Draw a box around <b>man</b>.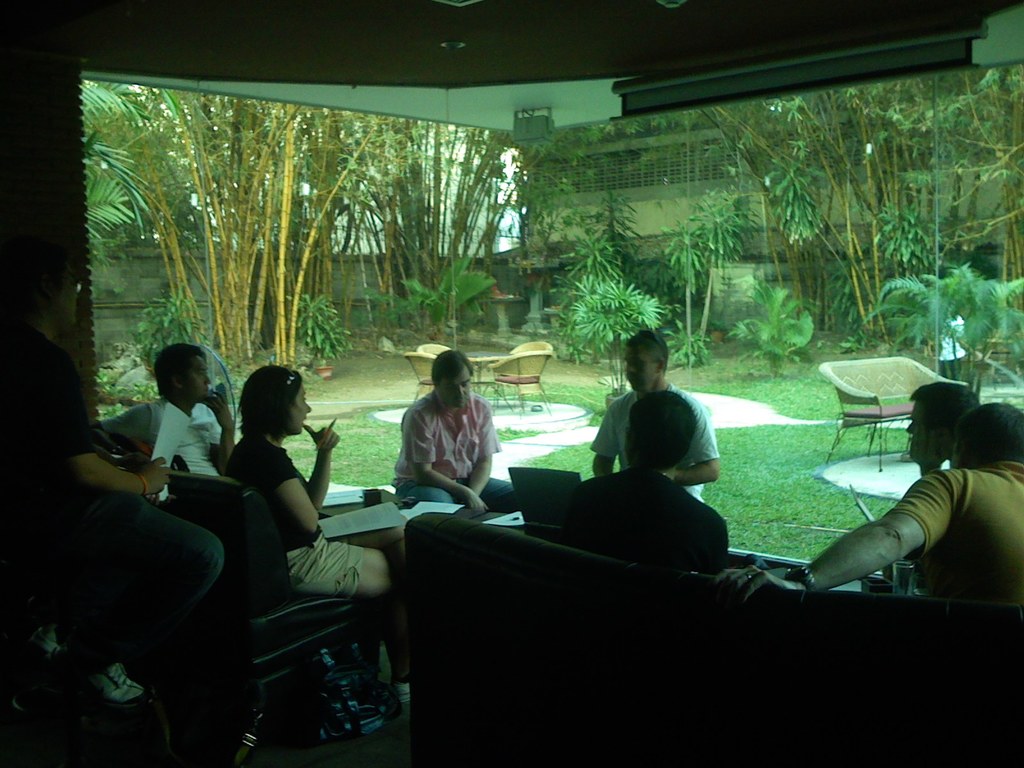
(709, 404, 1023, 607).
